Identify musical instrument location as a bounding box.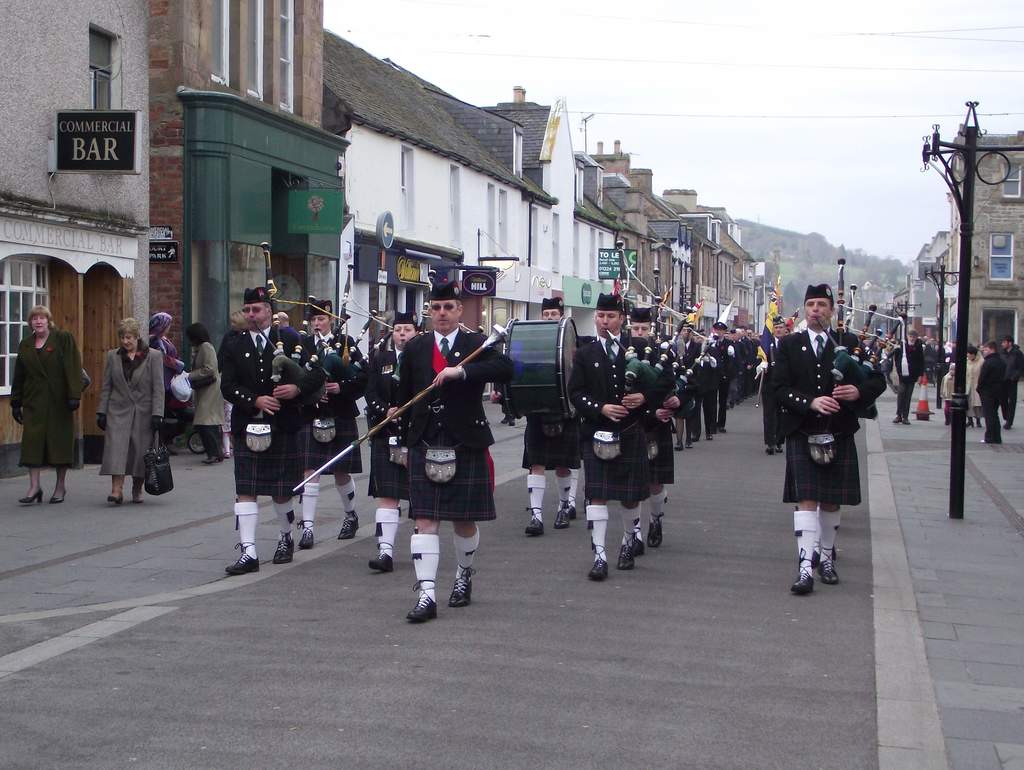
box=[828, 300, 876, 382].
